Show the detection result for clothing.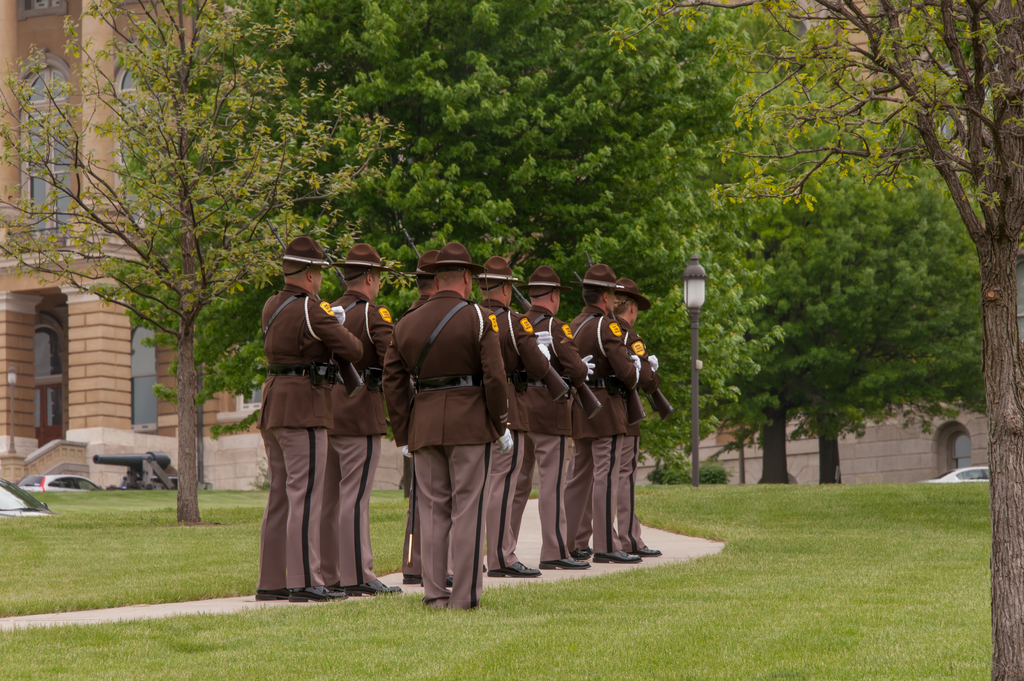
254,282,362,589.
